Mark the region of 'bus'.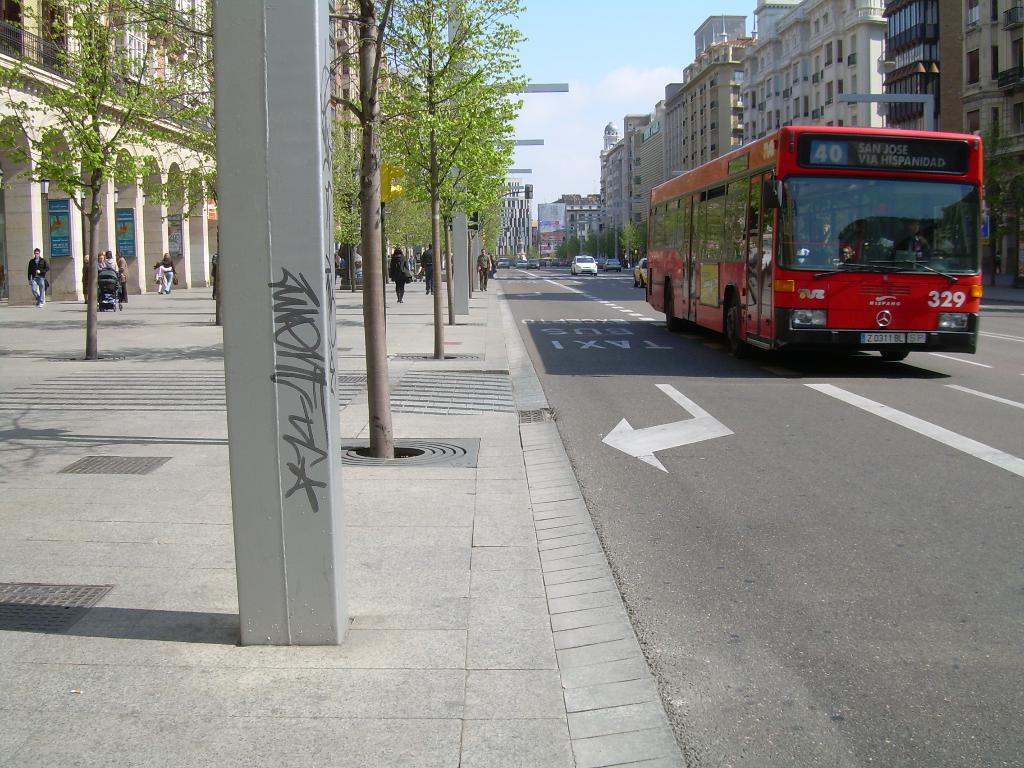
Region: <box>645,119,982,362</box>.
